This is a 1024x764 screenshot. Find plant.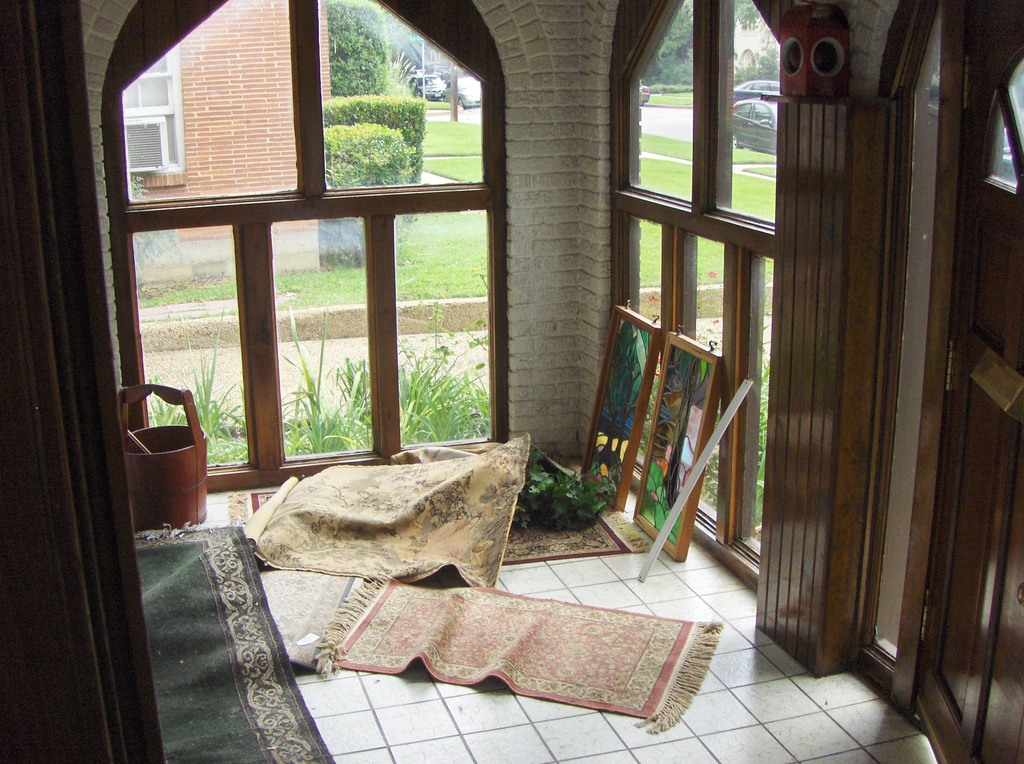
Bounding box: x1=321 y1=99 x2=427 y2=155.
